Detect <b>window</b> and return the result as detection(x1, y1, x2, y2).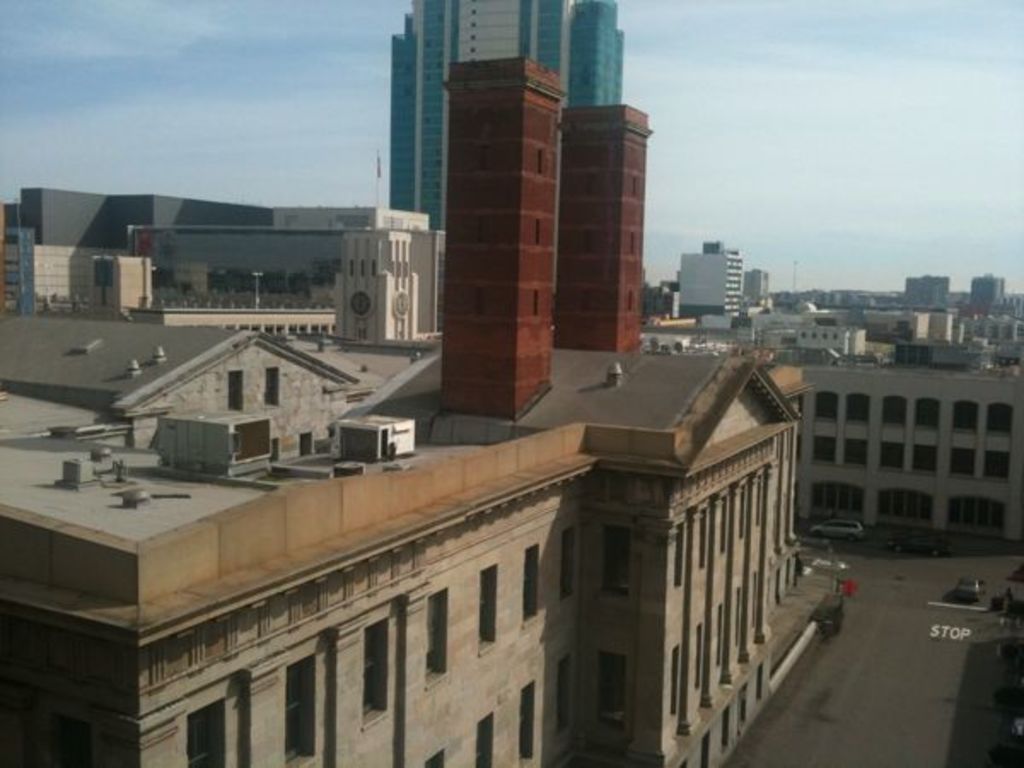
detection(816, 480, 865, 515).
